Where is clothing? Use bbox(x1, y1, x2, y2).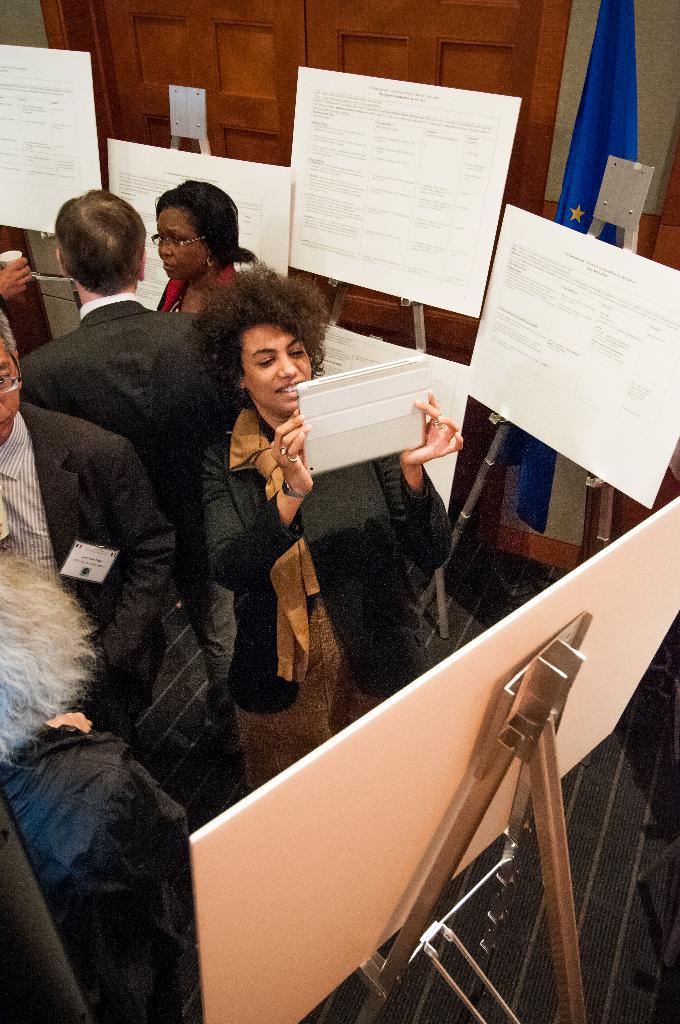
bbox(0, 691, 263, 1023).
